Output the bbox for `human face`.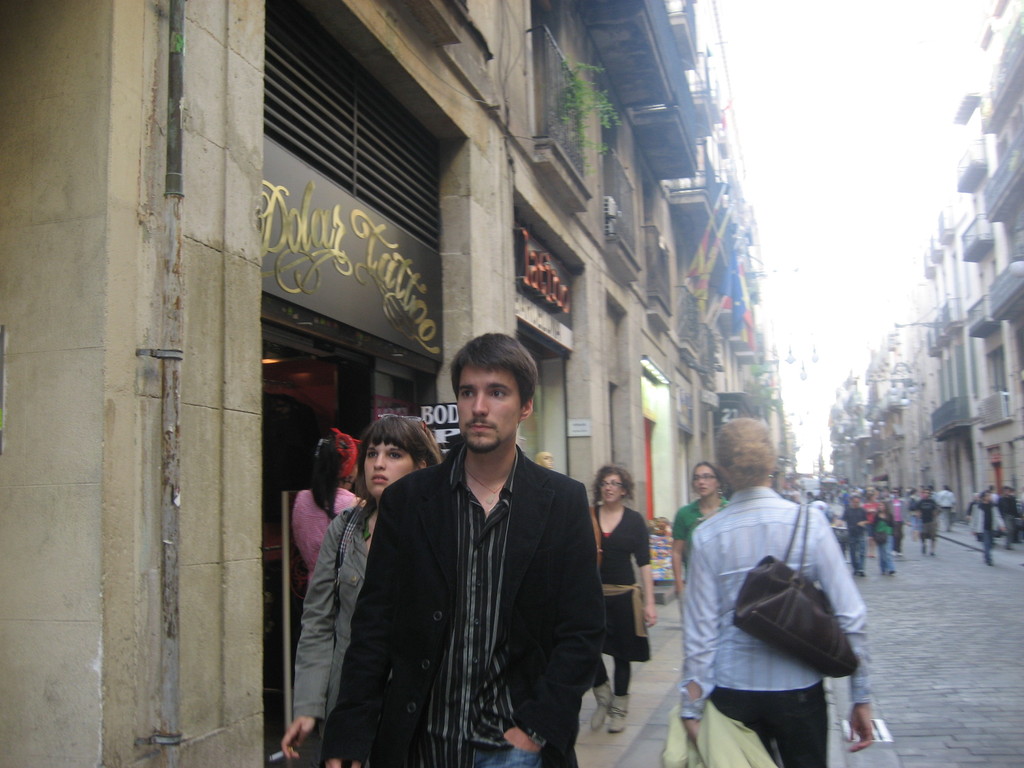
bbox=[596, 474, 624, 499].
